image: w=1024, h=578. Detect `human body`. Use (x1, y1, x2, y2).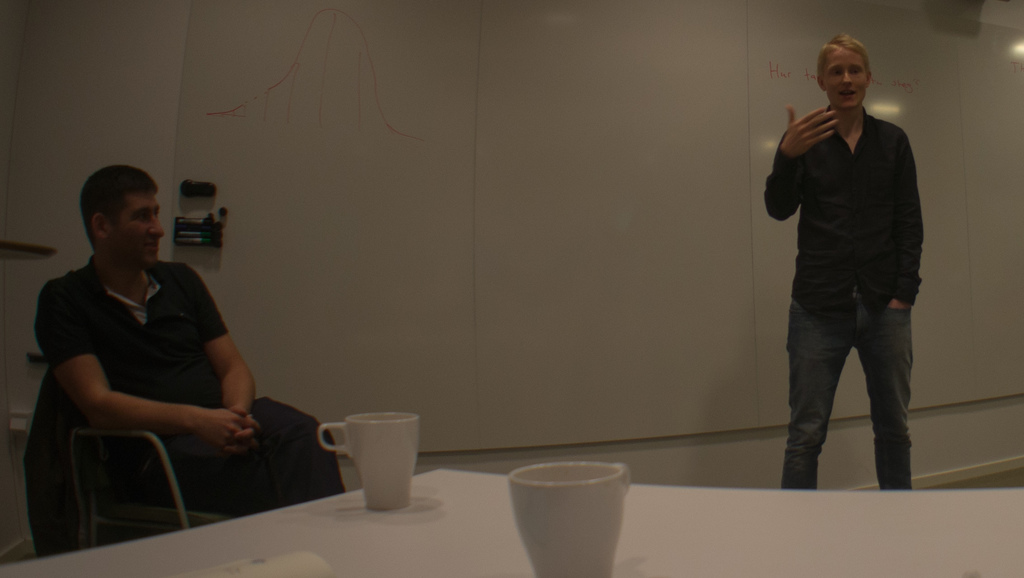
(36, 201, 268, 540).
